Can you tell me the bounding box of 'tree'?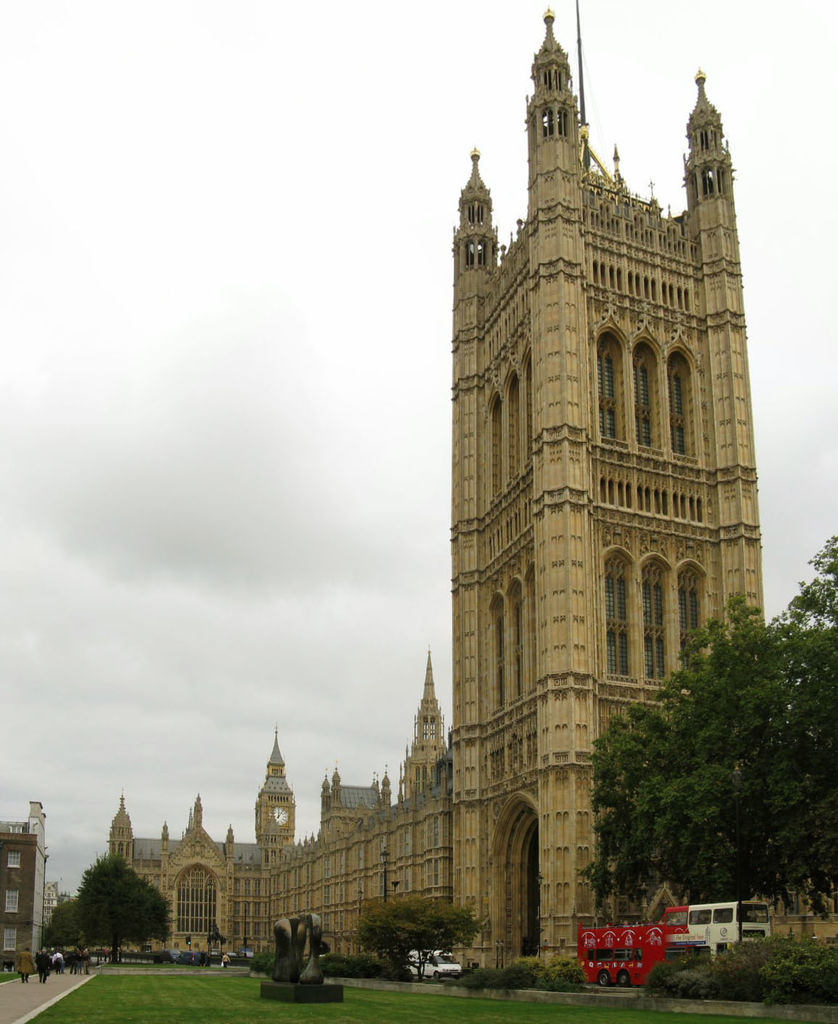
bbox(62, 853, 190, 968).
